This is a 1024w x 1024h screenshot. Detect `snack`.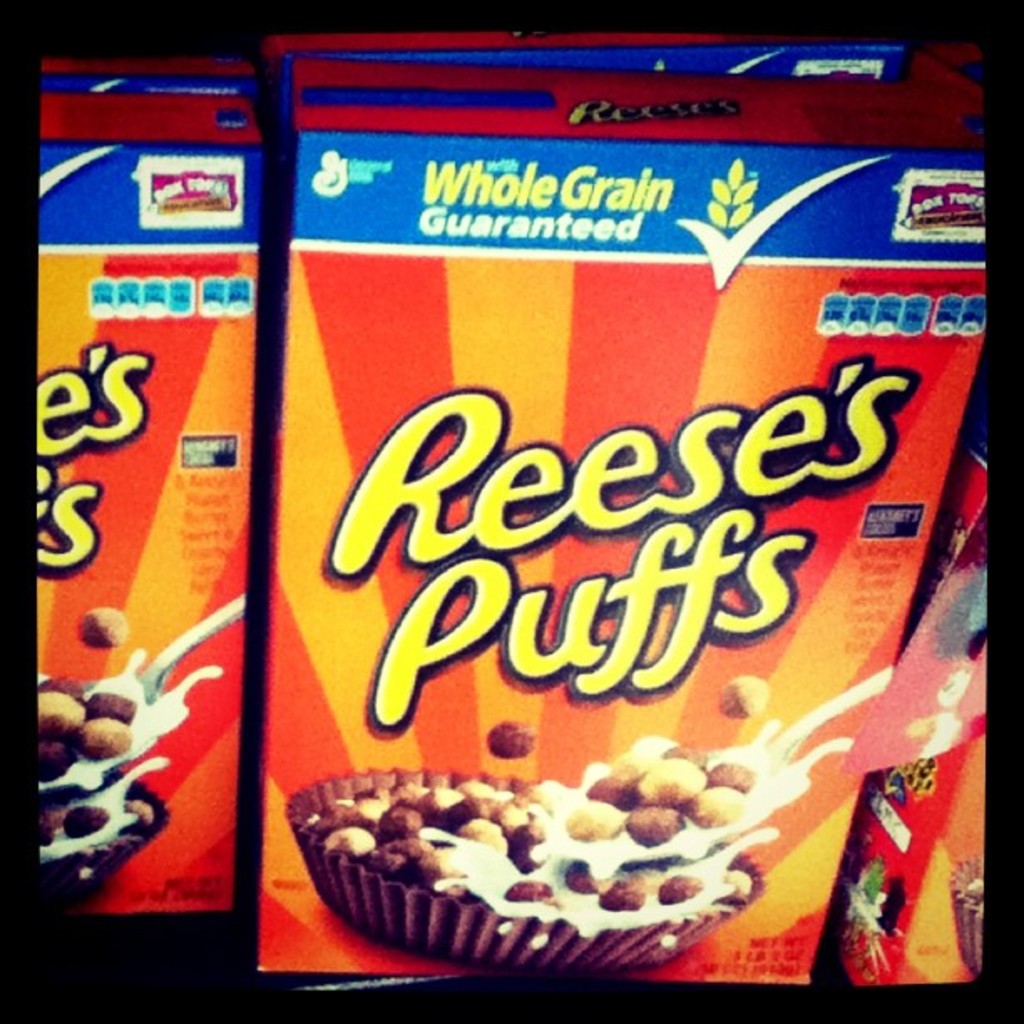
l=477, t=706, r=540, b=763.
